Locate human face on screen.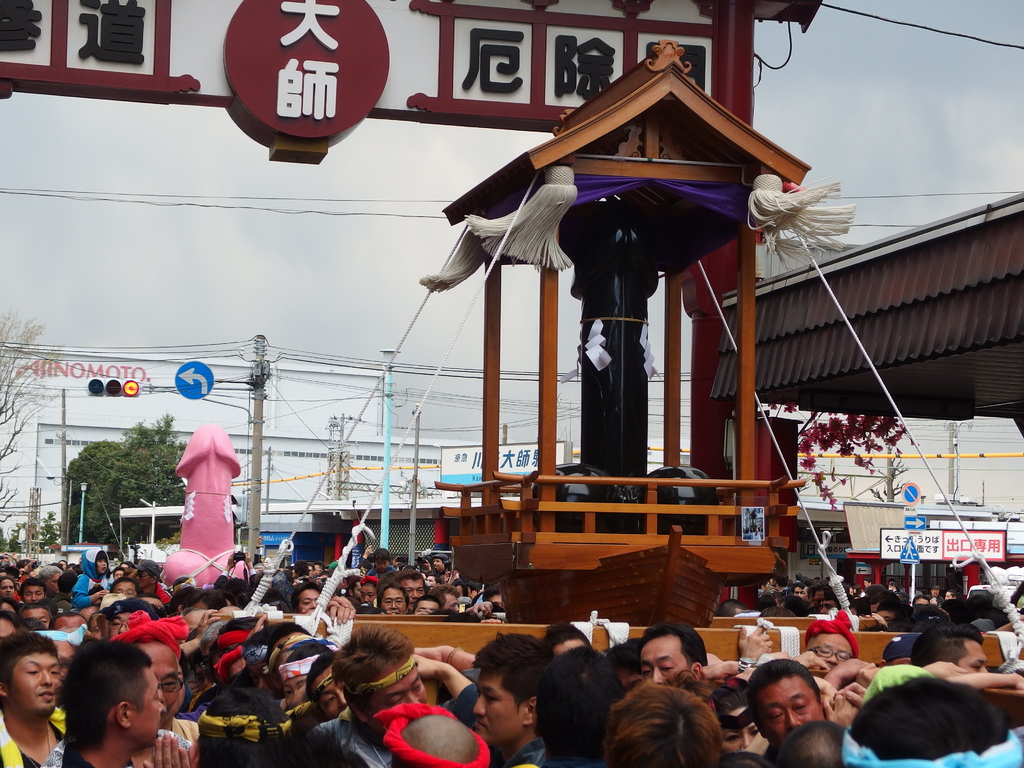
On screen at l=377, t=582, r=410, b=616.
